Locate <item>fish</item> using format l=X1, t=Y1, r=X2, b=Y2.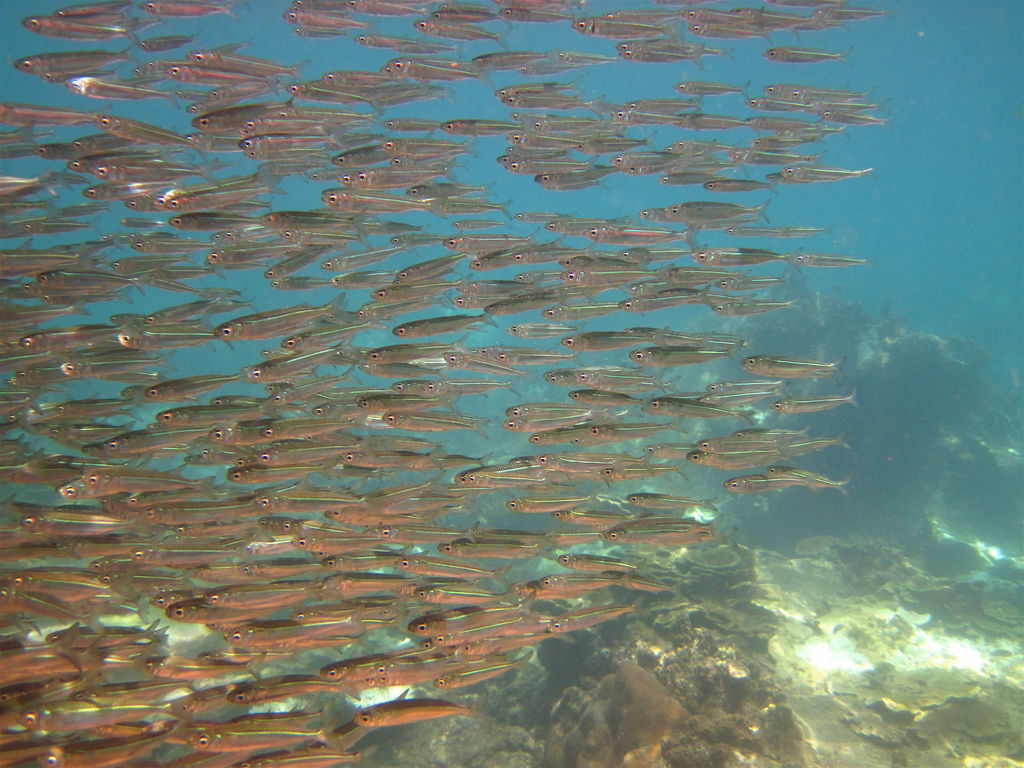
l=746, t=136, r=829, b=148.
